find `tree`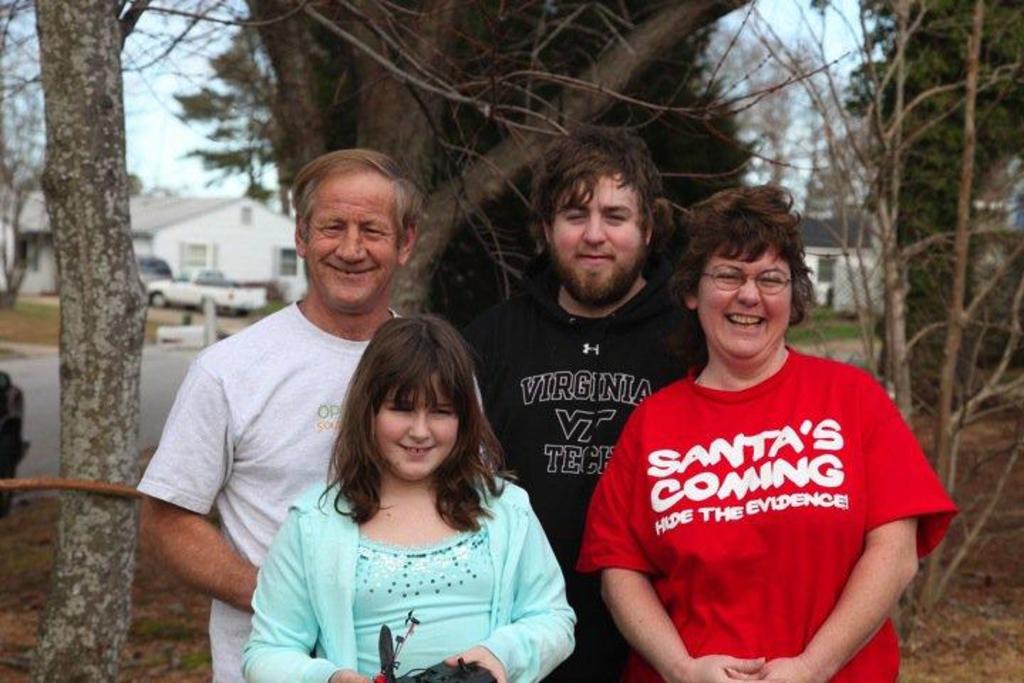
(left=222, top=0, right=1023, bottom=682)
